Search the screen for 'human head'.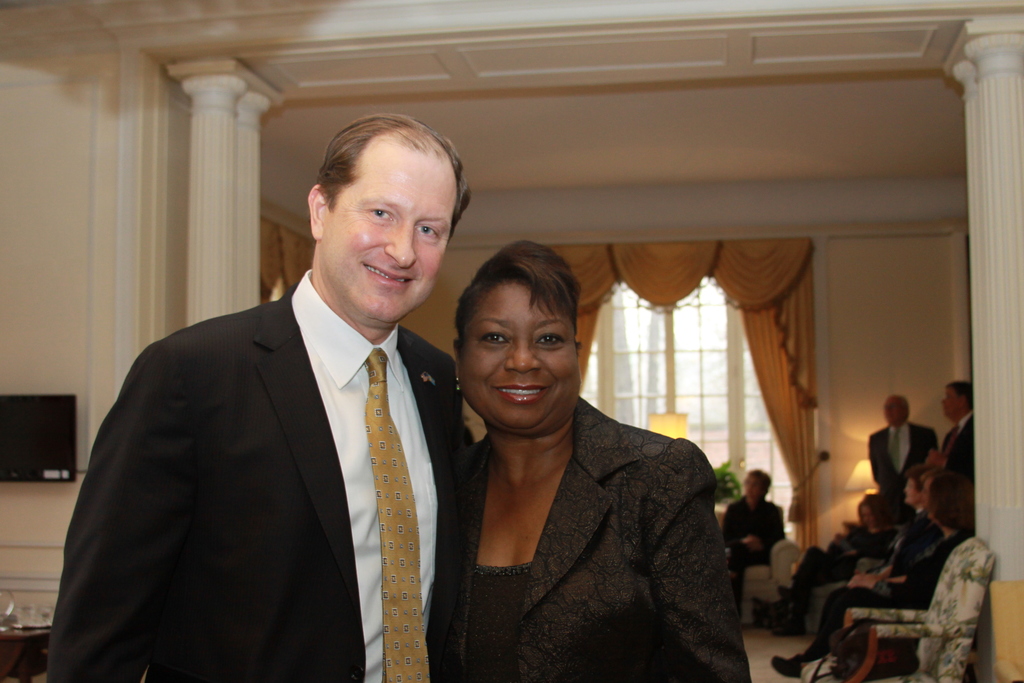
Found at 881/393/910/422.
